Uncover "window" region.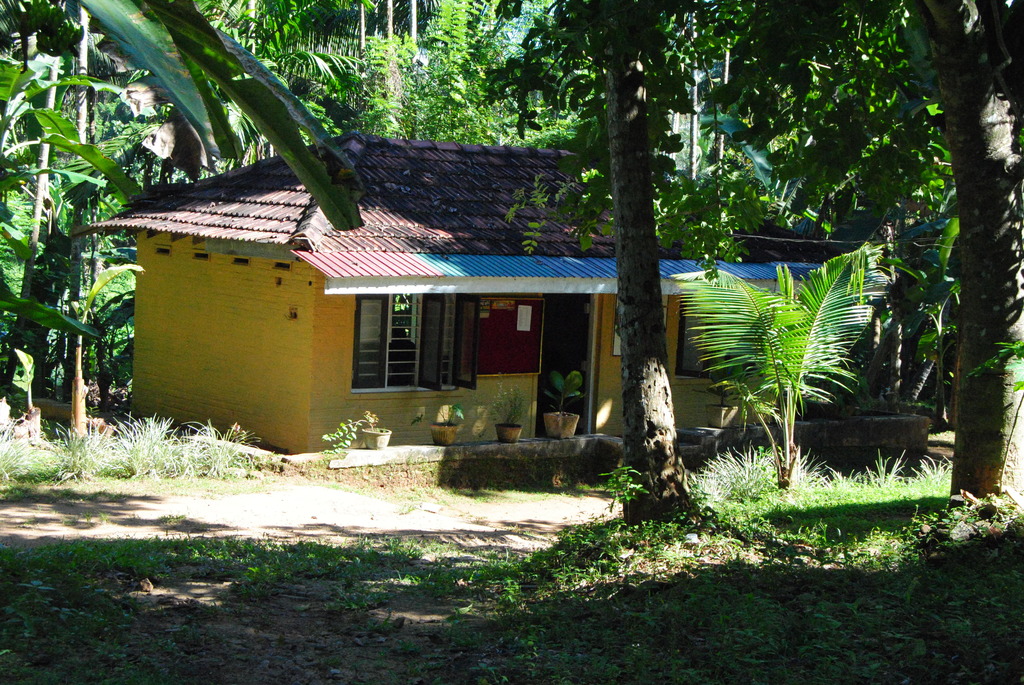
Uncovered: 676/297/710/377.
